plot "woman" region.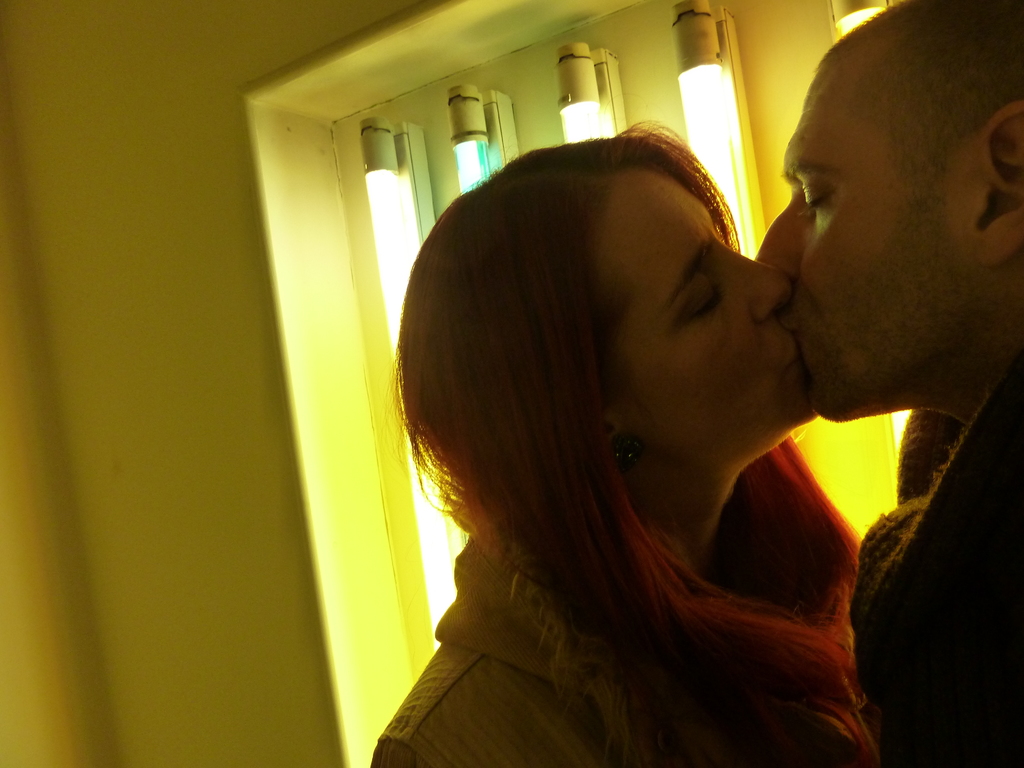
Plotted at <bbox>328, 74, 950, 767</bbox>.
